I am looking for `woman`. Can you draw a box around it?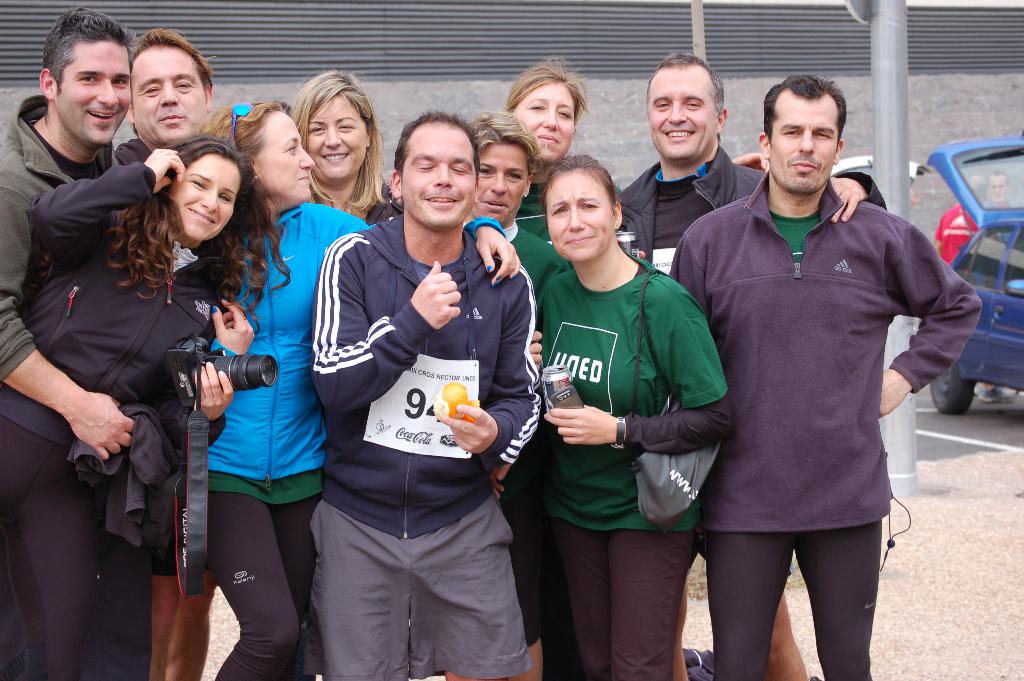
Sure, the bounding box is [524, 140, 735, 680].
